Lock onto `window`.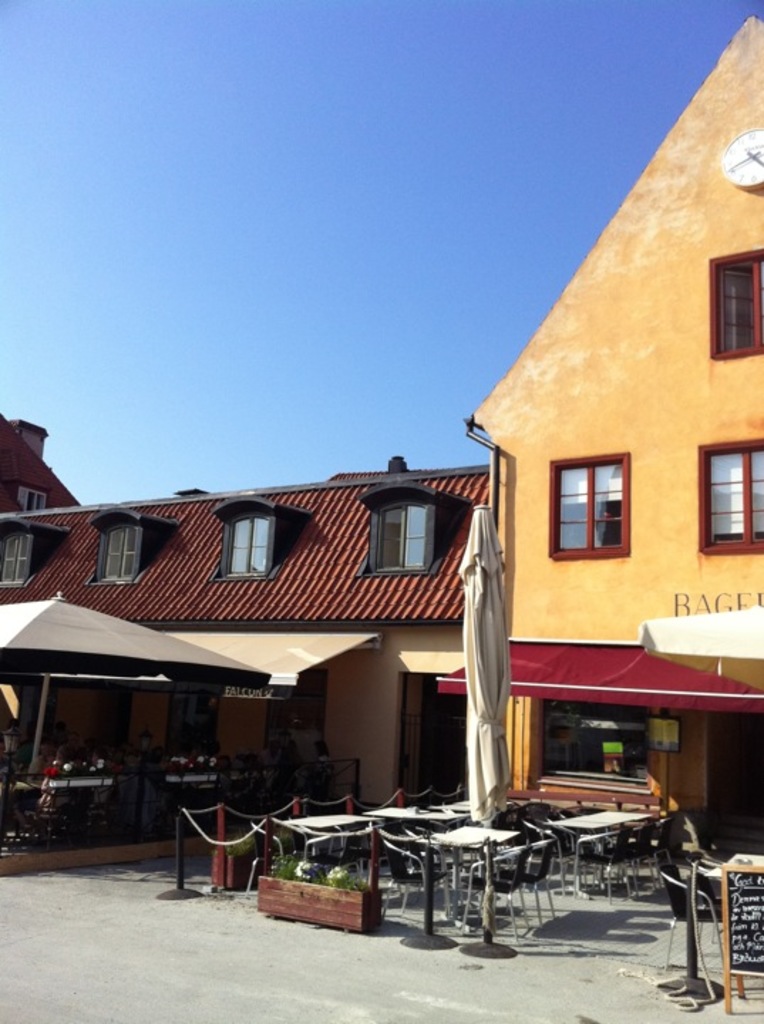
Locked: <box>0,538,31,582</box>.
